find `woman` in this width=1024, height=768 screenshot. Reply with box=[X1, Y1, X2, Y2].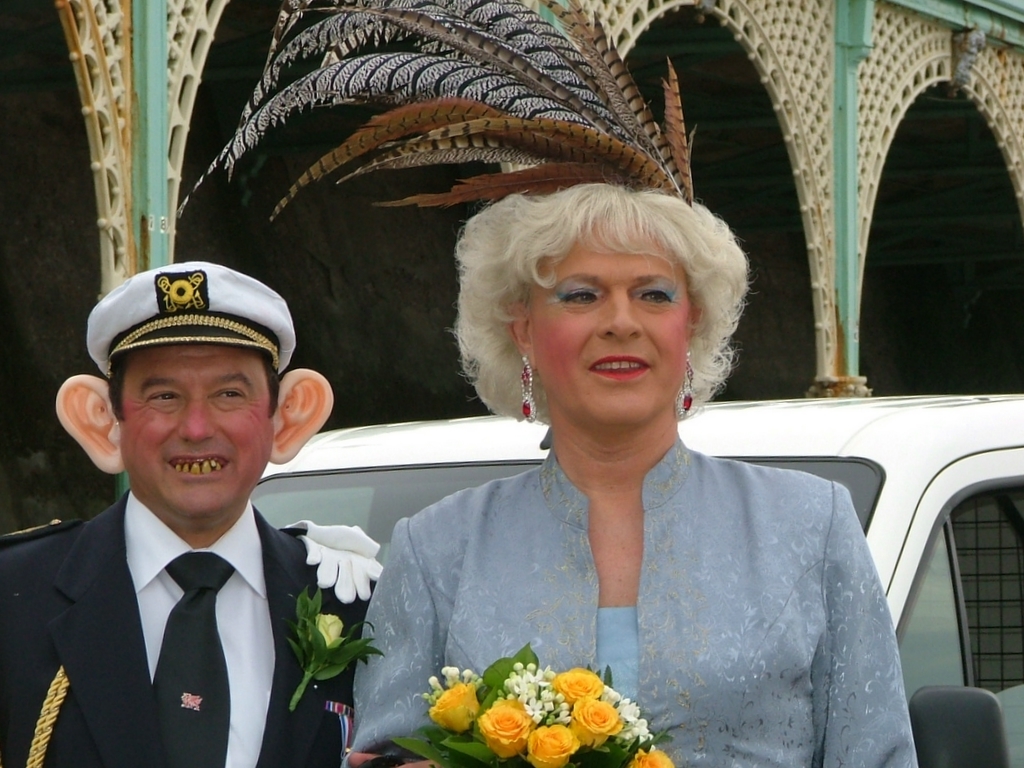
box=[339, 157, 911, 767].
